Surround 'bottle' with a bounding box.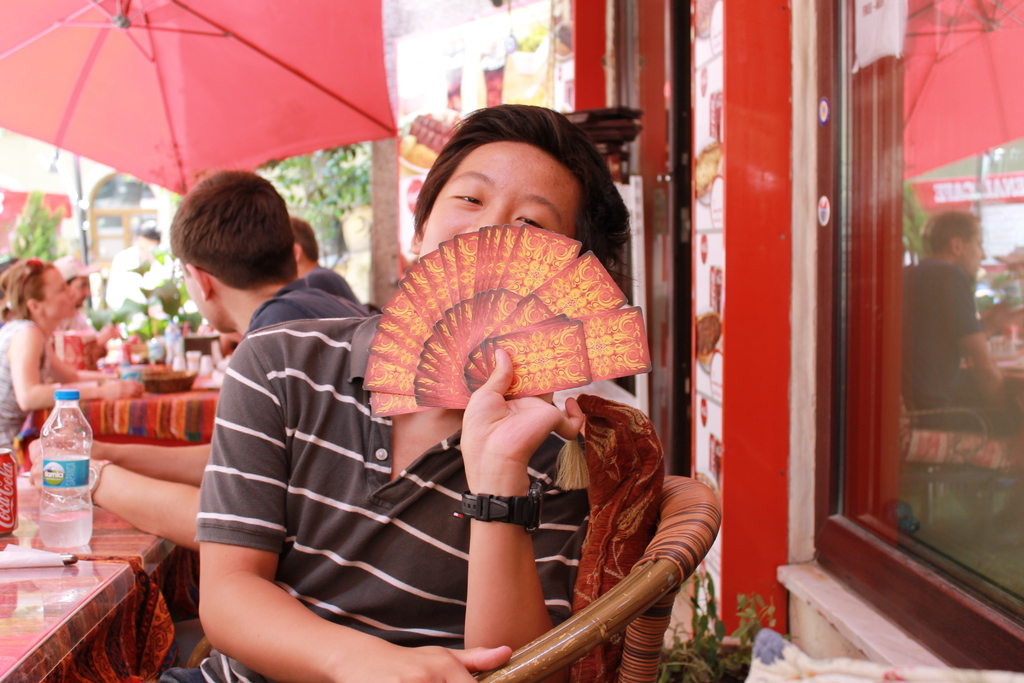
0:354:15:568.
